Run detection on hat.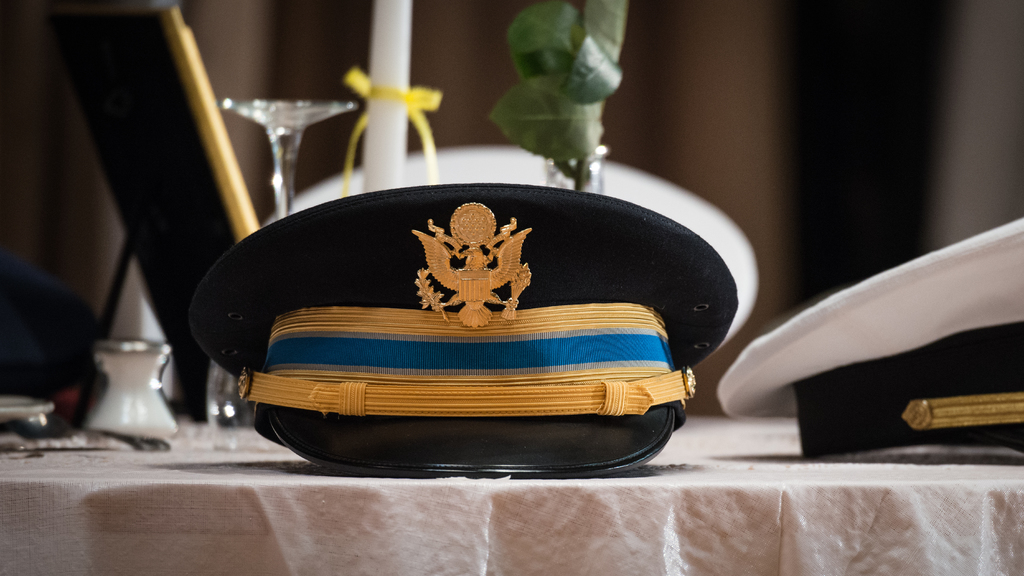
Result: <bbox>260, 140, 764, 356</bbox>.
